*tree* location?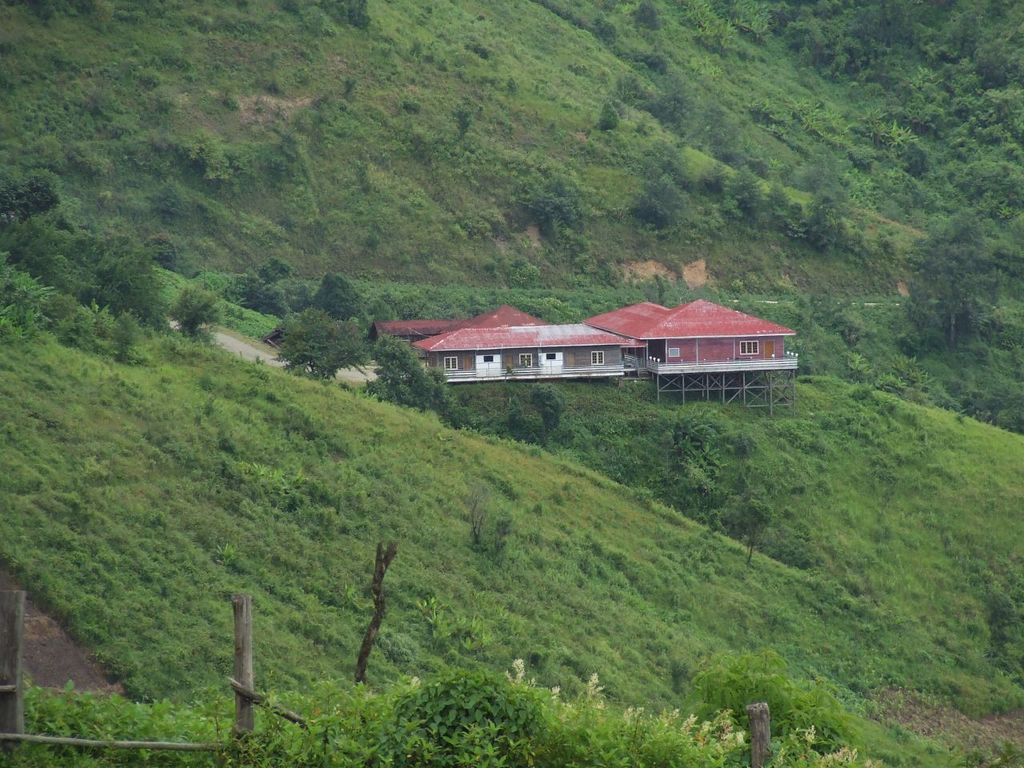
880, 182, 1010, 362
